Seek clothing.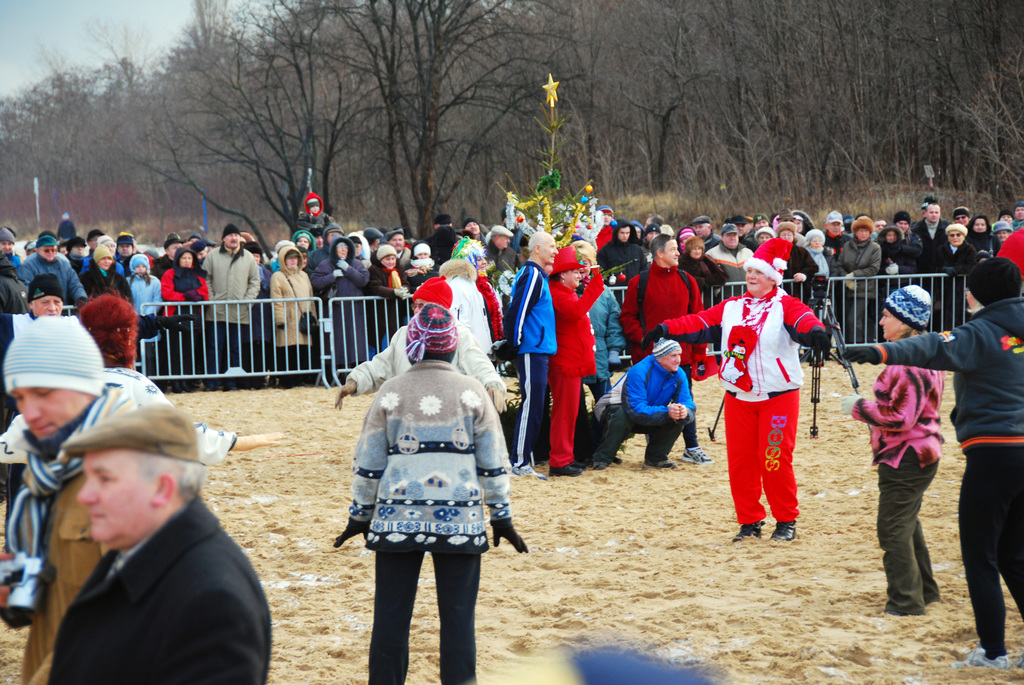
box=[931, 242, 979, 271].
